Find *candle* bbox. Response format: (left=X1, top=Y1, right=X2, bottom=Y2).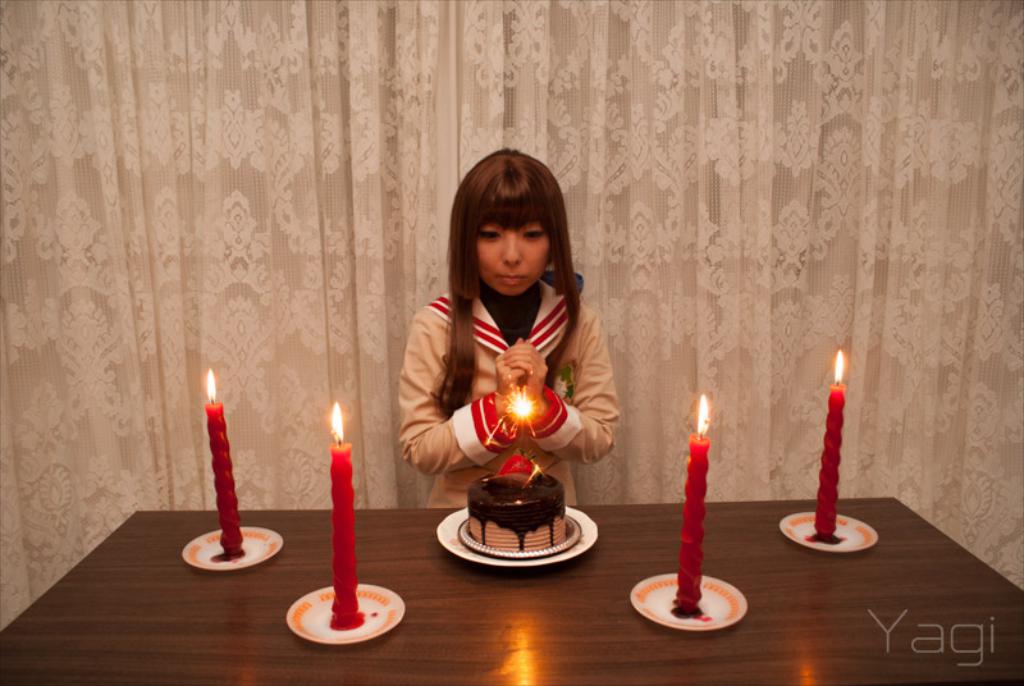
(left=813, top=352, right=840, bottom=540).
